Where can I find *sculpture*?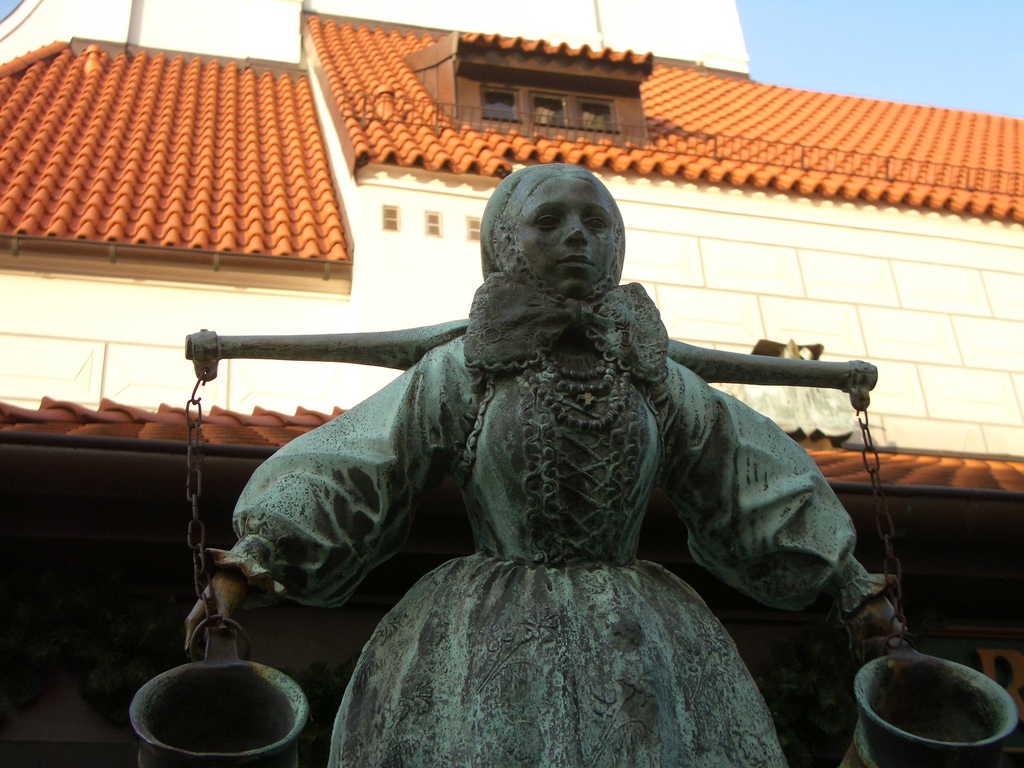
You can find it at 121,151,1023,764.
